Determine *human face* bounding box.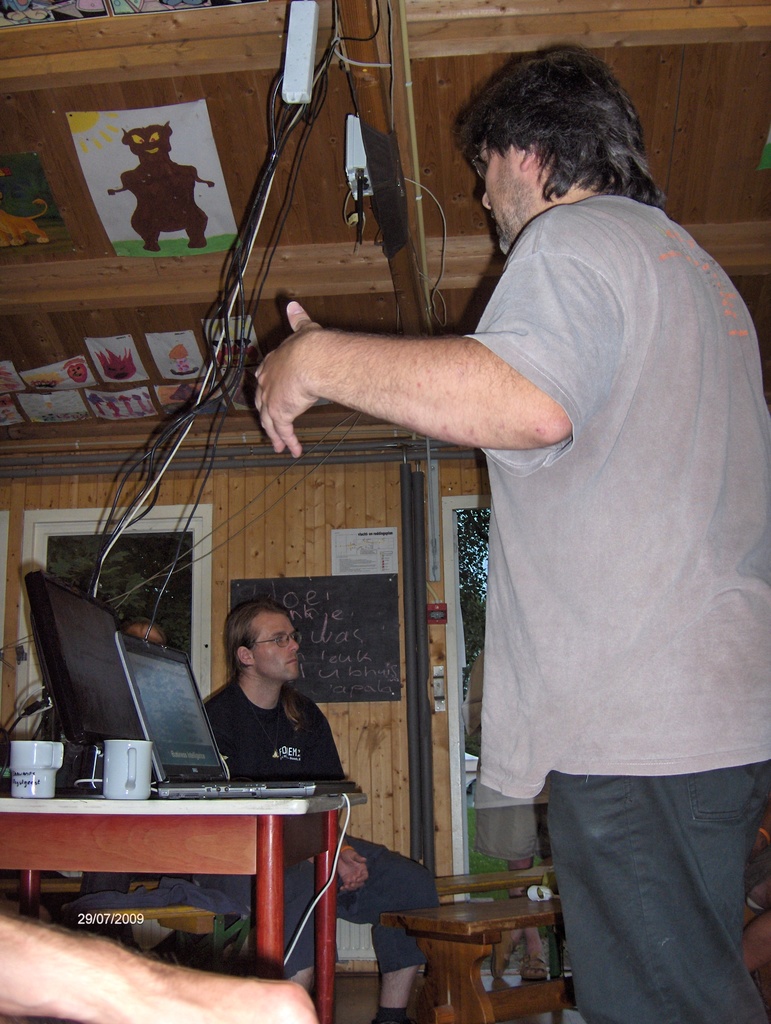
Determined: <bbox>465, 143, 532, 248</bbox>.
